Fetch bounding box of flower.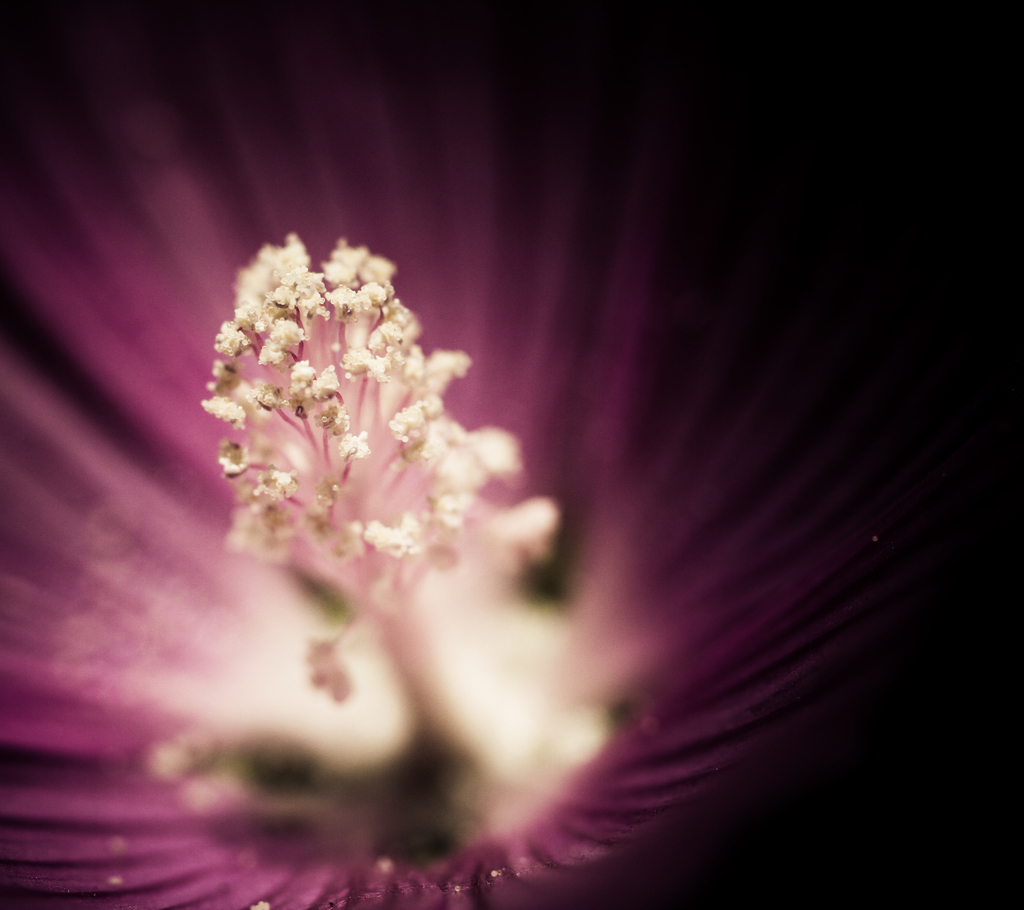
Bbox: 199/232/491/613.
